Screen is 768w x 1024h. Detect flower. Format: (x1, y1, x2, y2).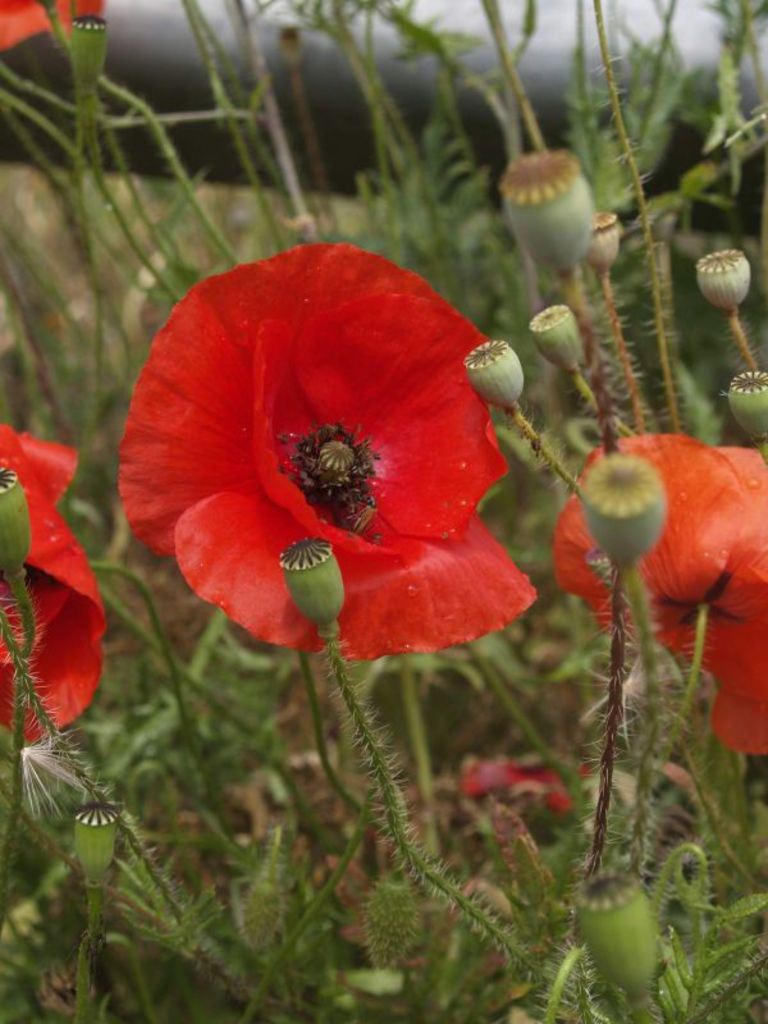
(543, 428, 767, 728).
